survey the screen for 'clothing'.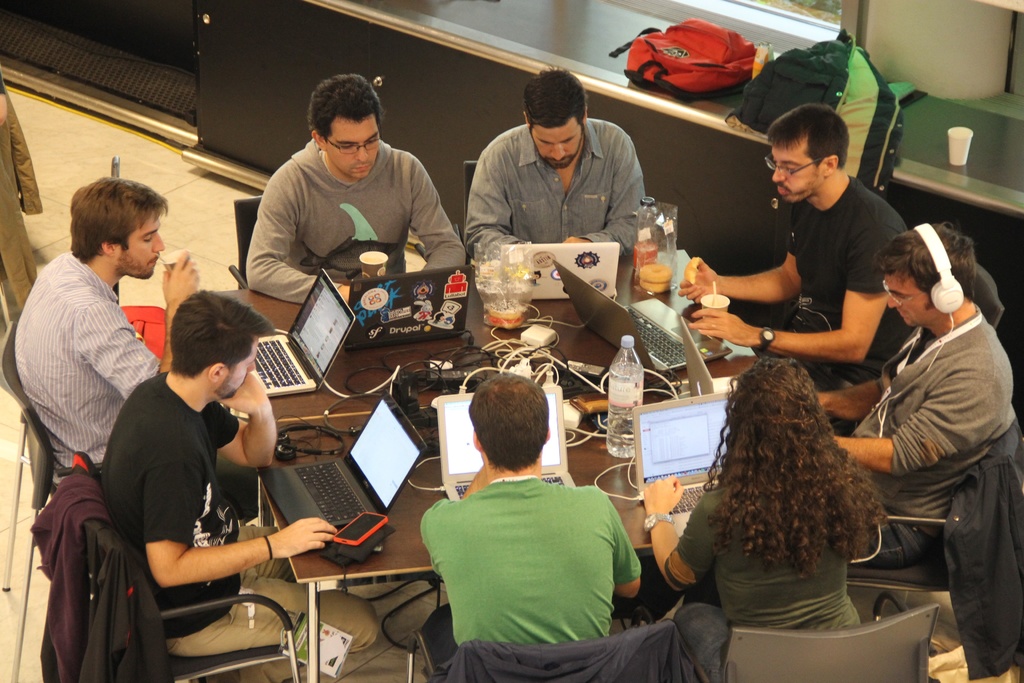
Survey found: rect(232, 117, 450, 290).
